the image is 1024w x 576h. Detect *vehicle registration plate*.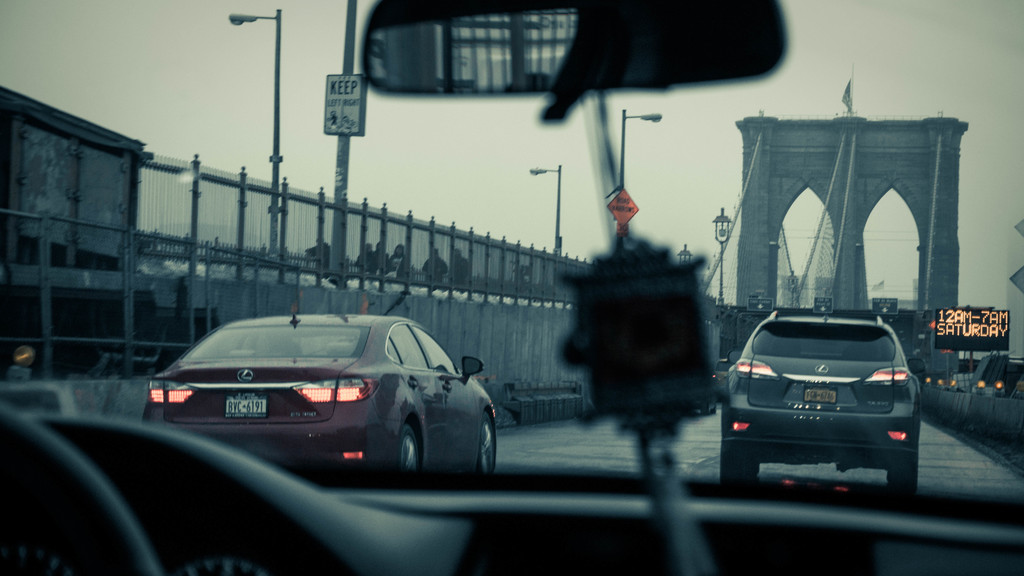
Detection: {"left": 223, "top": 391, "right": 270, "bottom": 420}.
